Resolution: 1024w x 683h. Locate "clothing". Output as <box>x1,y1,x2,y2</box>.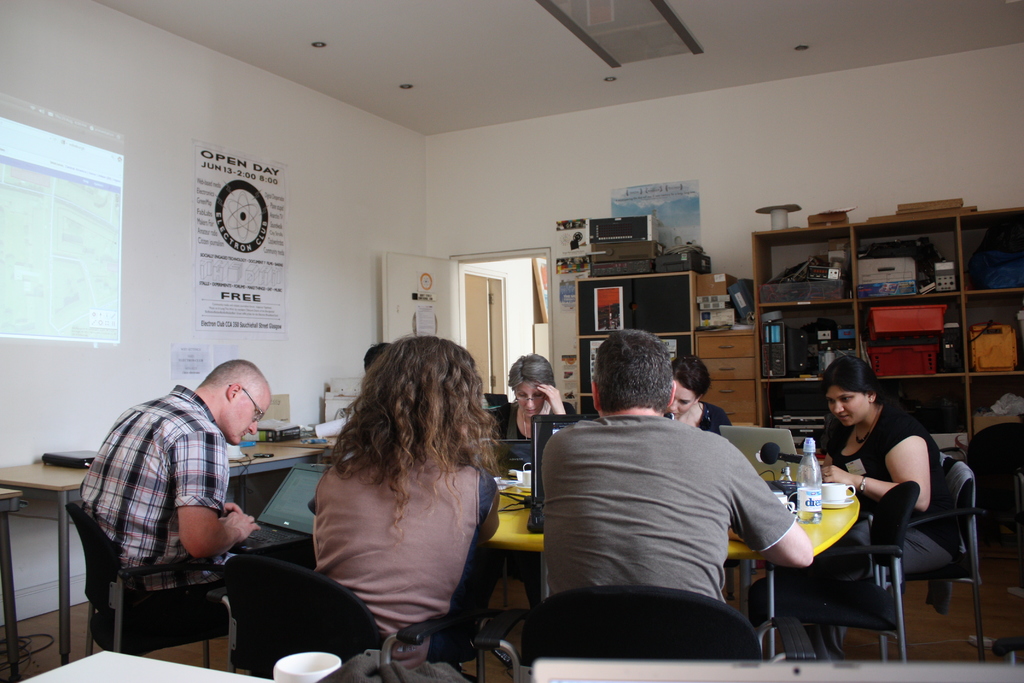
<box>751,395,959,658</box>.
